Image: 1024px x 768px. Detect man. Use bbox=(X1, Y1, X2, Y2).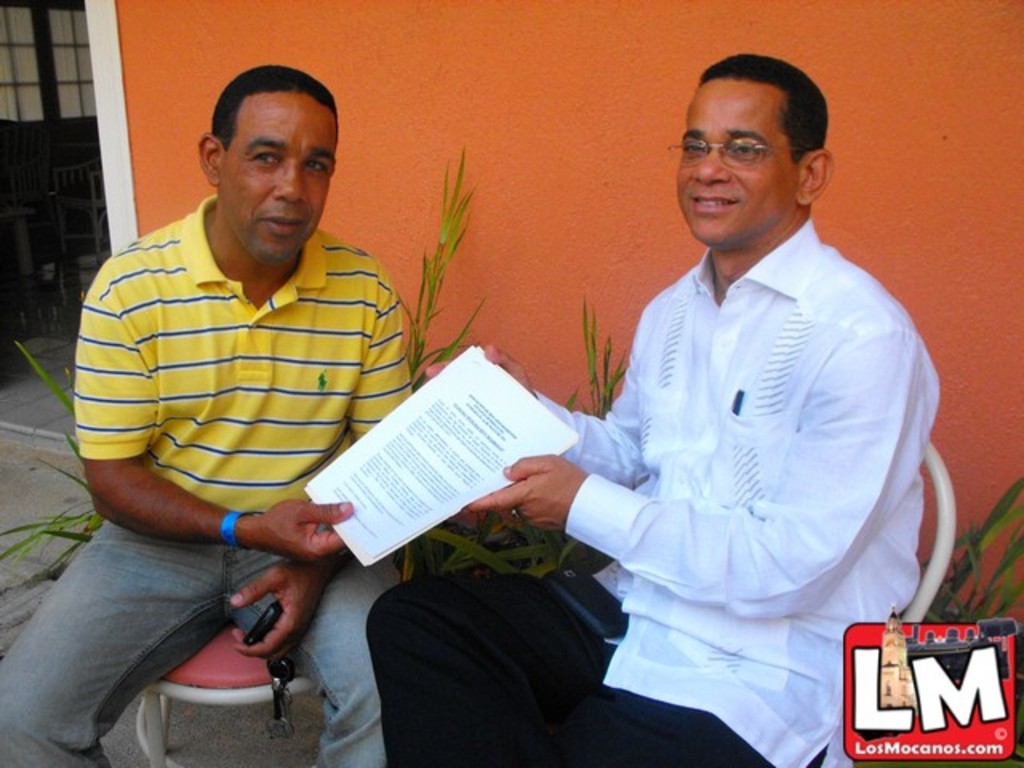
bbox=(46, 85, 458, 694).
